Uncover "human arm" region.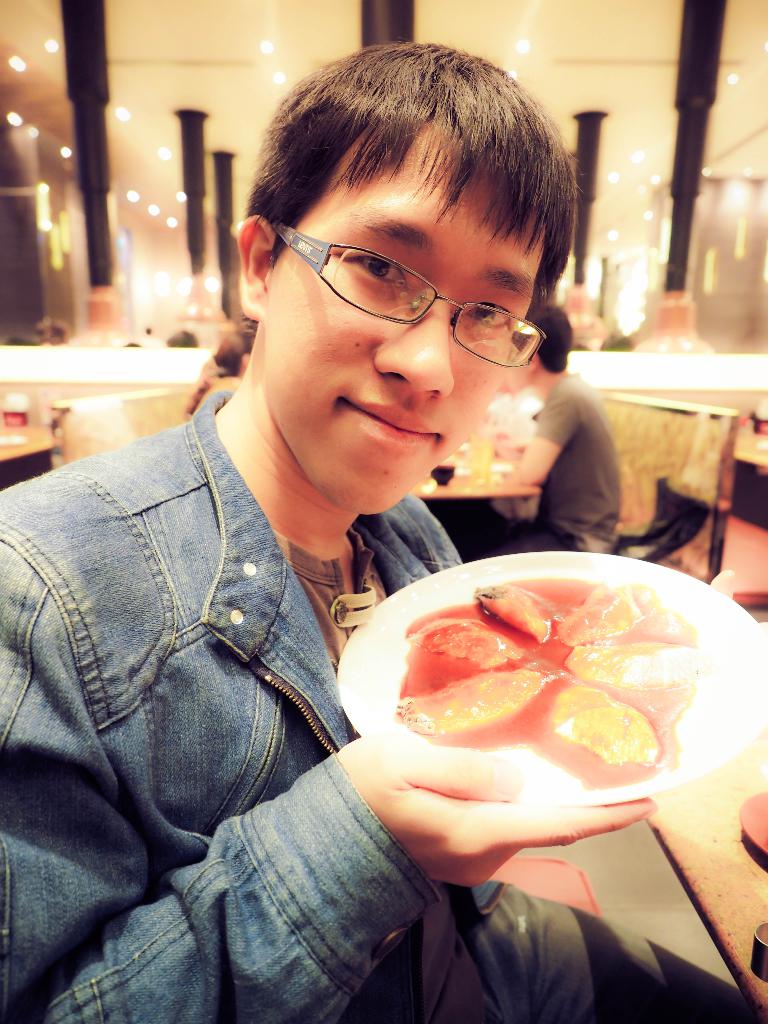
Uncovered: 42 624 454 973.
